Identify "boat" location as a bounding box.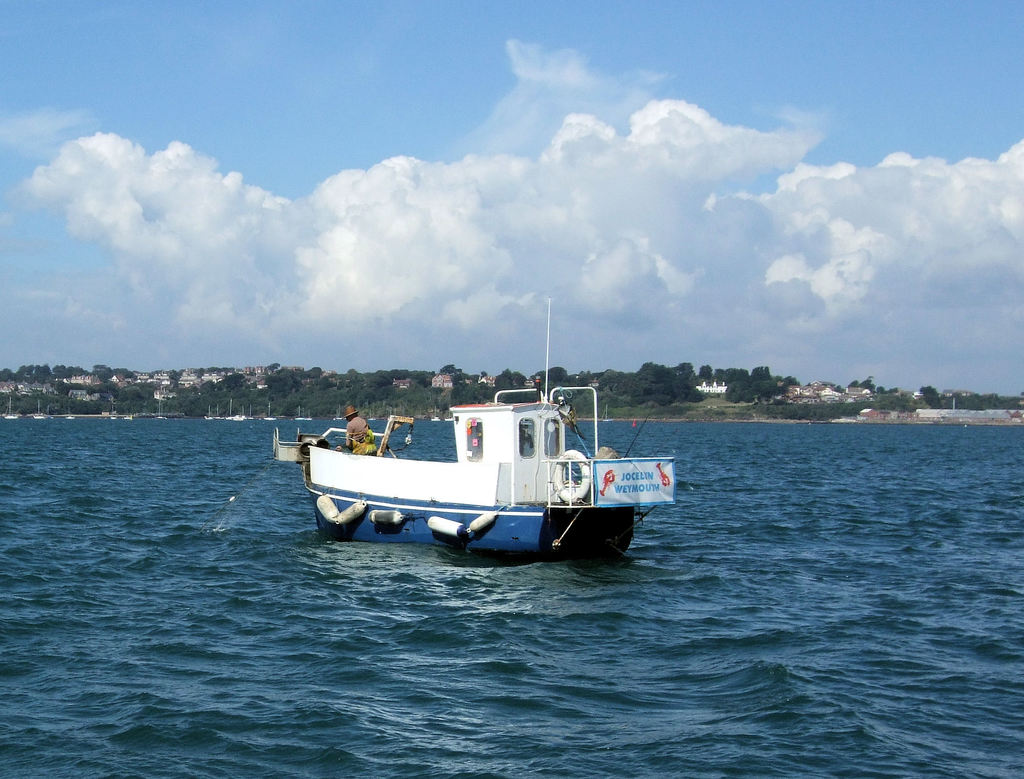
4 394 19 419.
